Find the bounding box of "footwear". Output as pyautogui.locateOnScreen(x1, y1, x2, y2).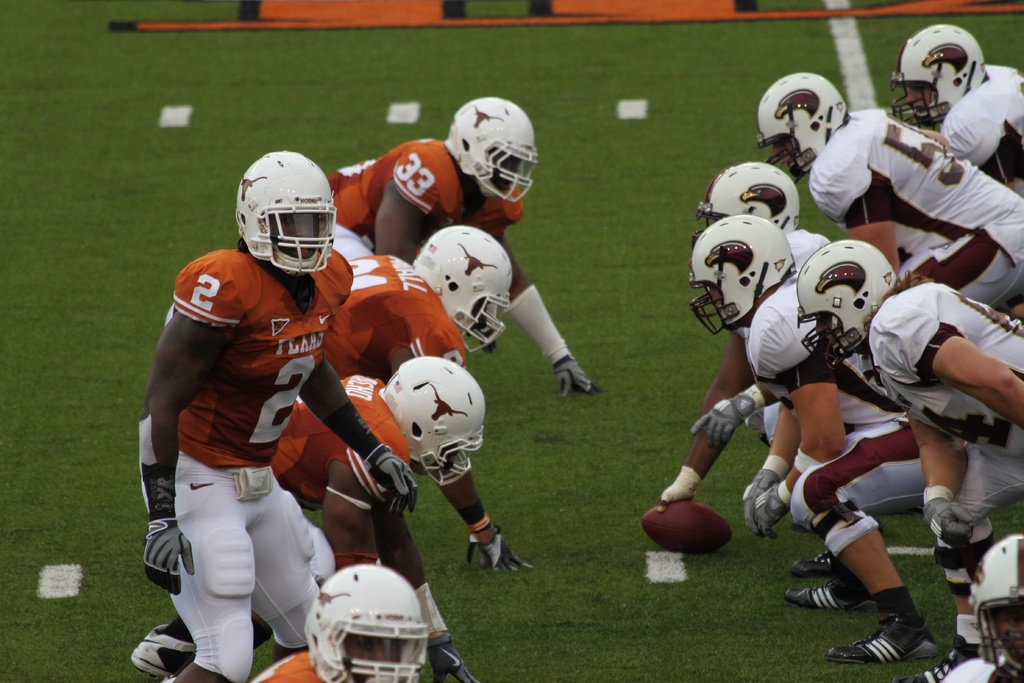
pyautogui.locateOnScreen(892, 636, 998, 682).
